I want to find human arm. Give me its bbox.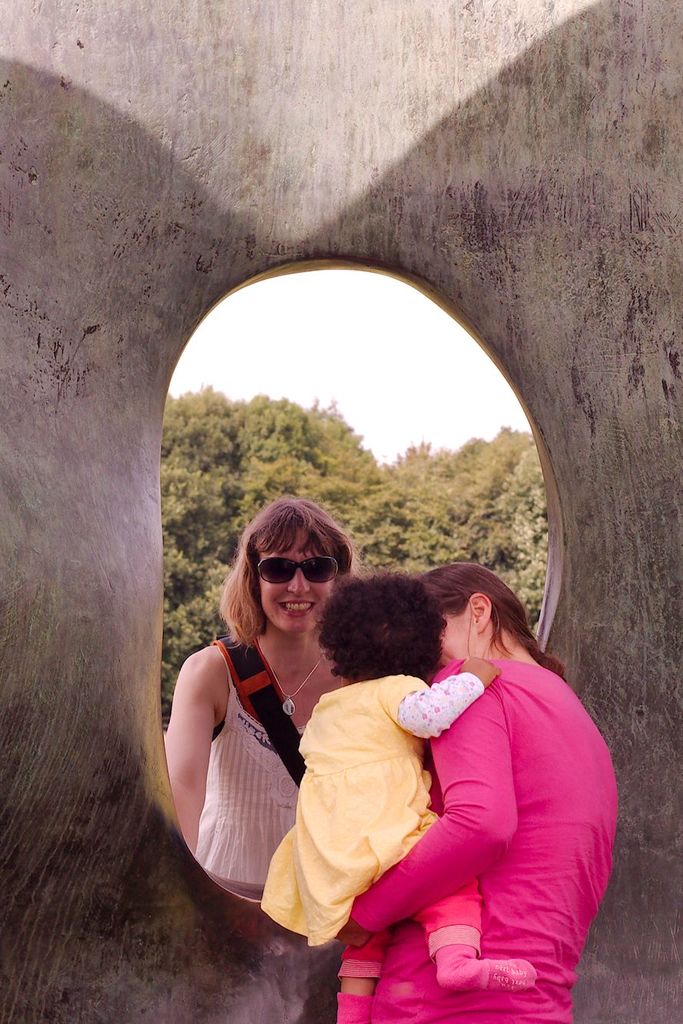
<bbox>380, 658, 499, 737</bbox>.
